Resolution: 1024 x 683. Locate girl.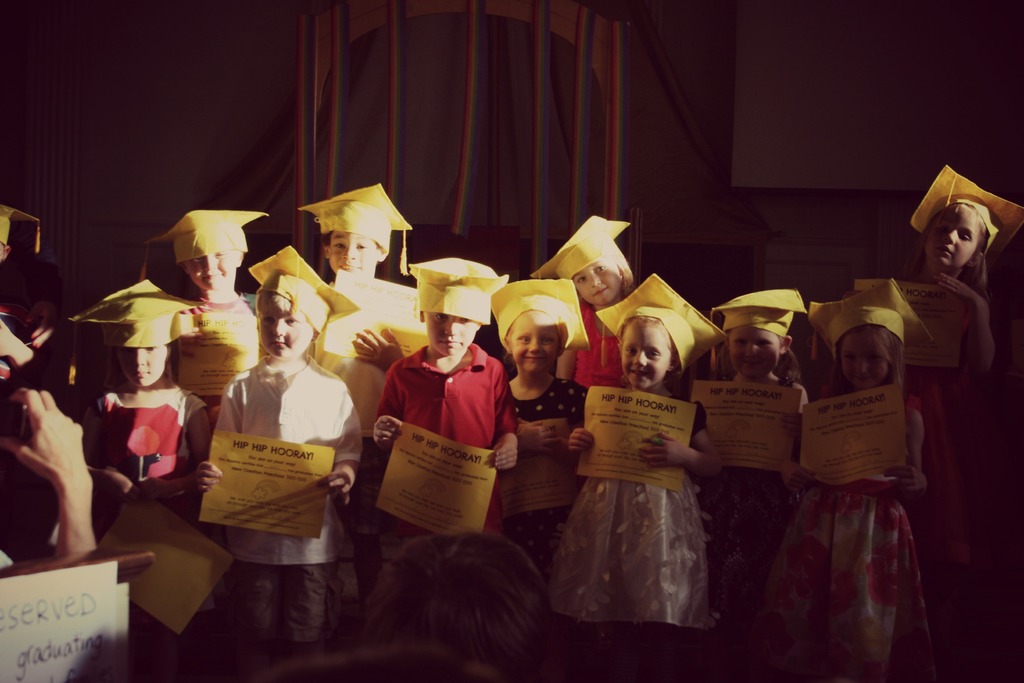
[x1=698, y1=305, x2=835, y2=619].
